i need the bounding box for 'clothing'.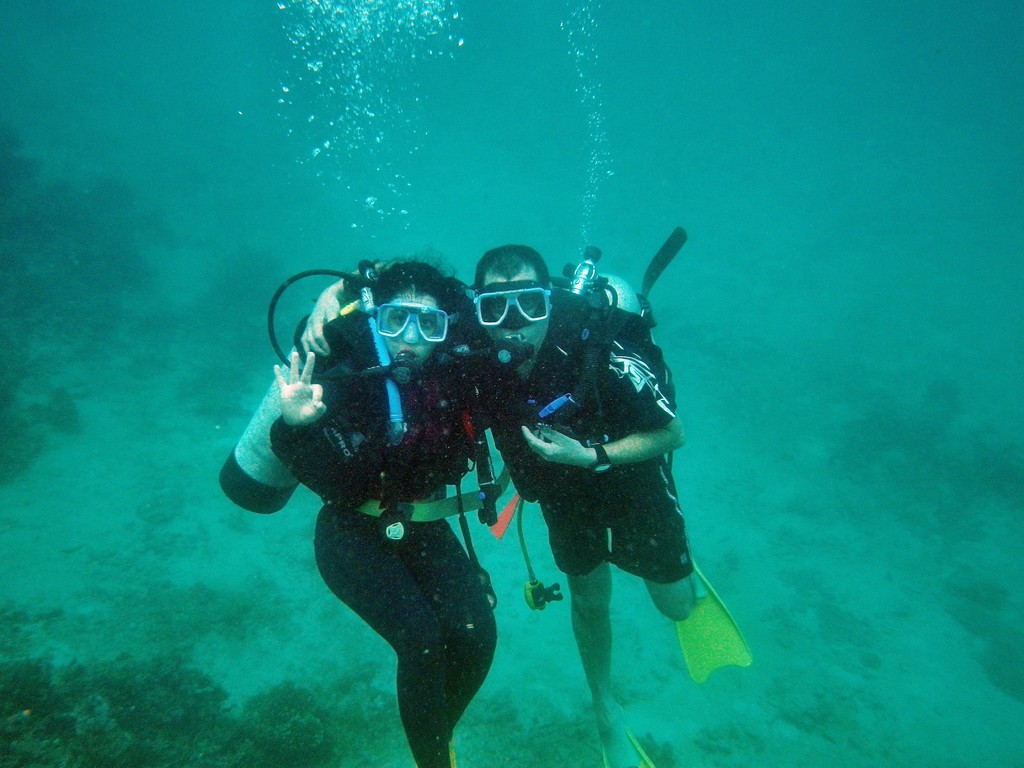
Here it is: {"x1": 236, "y1": 302, "x2": 564, "y2": 721}.
